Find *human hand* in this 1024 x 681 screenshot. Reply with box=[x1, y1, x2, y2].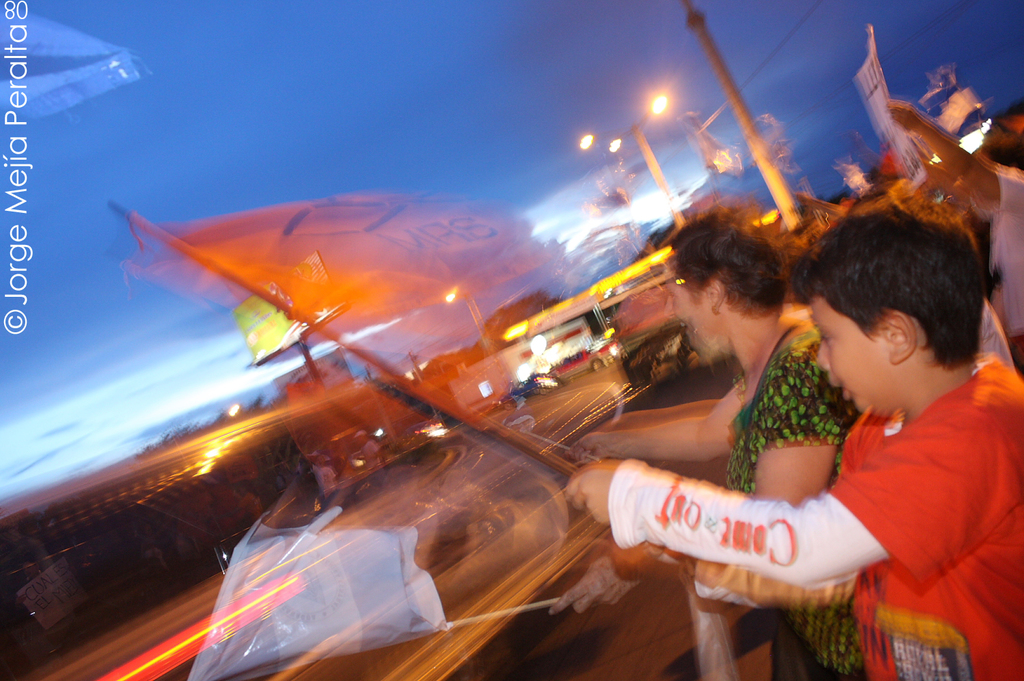
box=[881, 99, 984, 190].
